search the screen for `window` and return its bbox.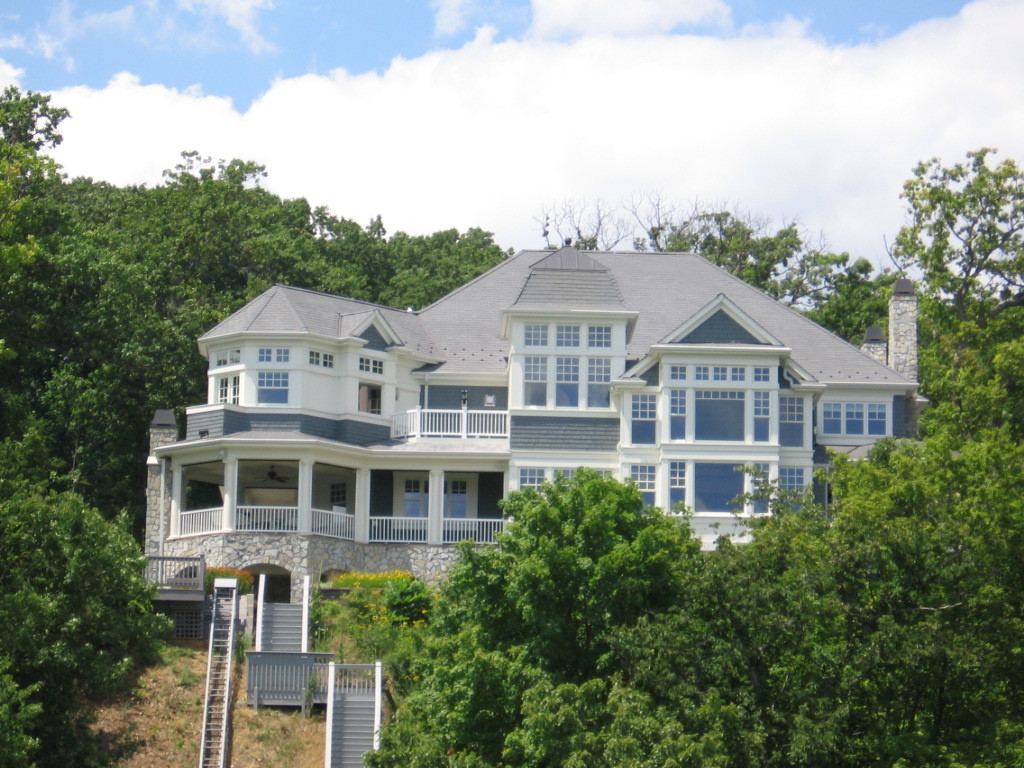
Found: {"left": 272, "top": 347, "right": 289, "bottom": 362}.
